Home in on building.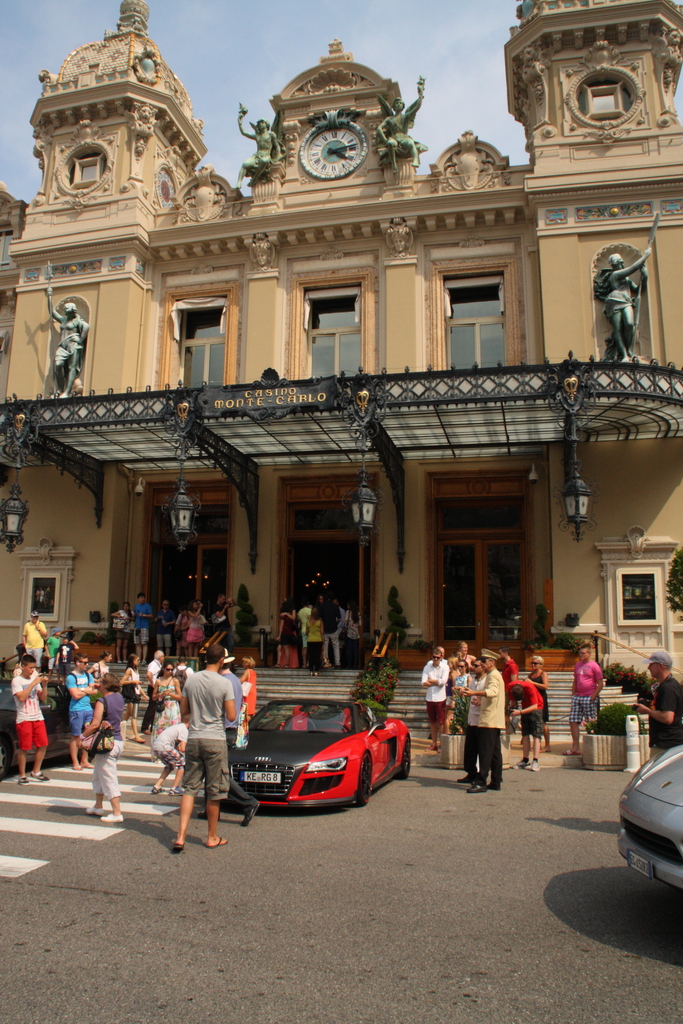
Homed in at (0,3,682,703).
